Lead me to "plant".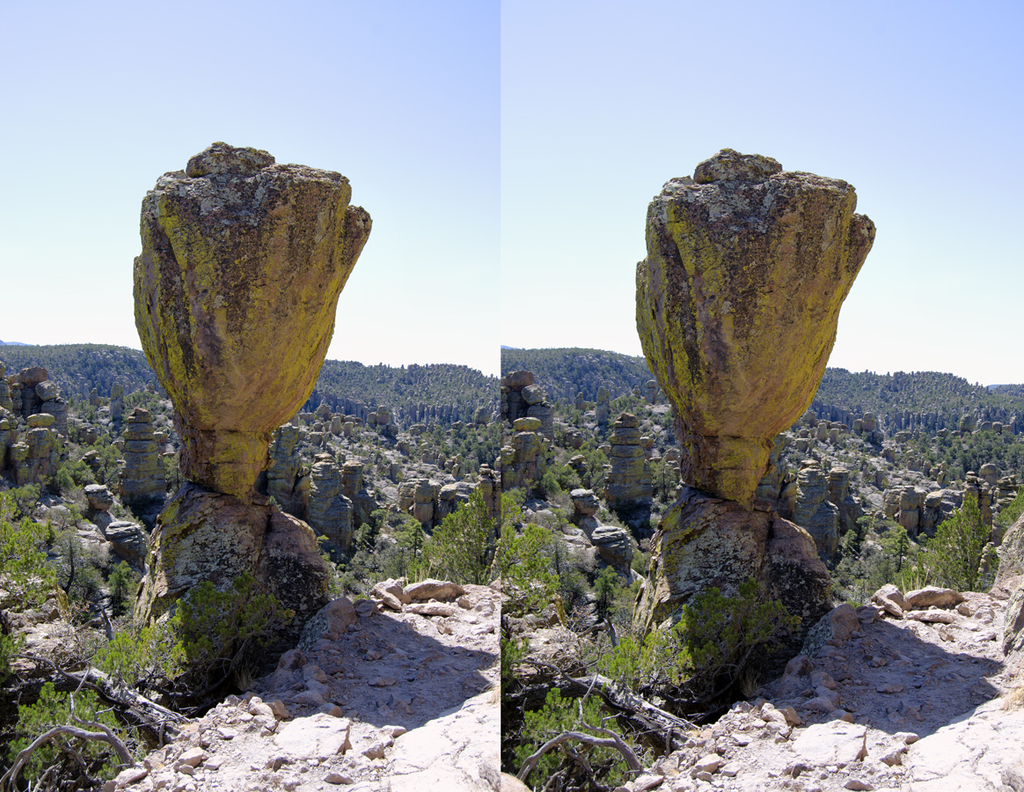
Lead to x1=0, y1=479, x2=91, y2=612.
